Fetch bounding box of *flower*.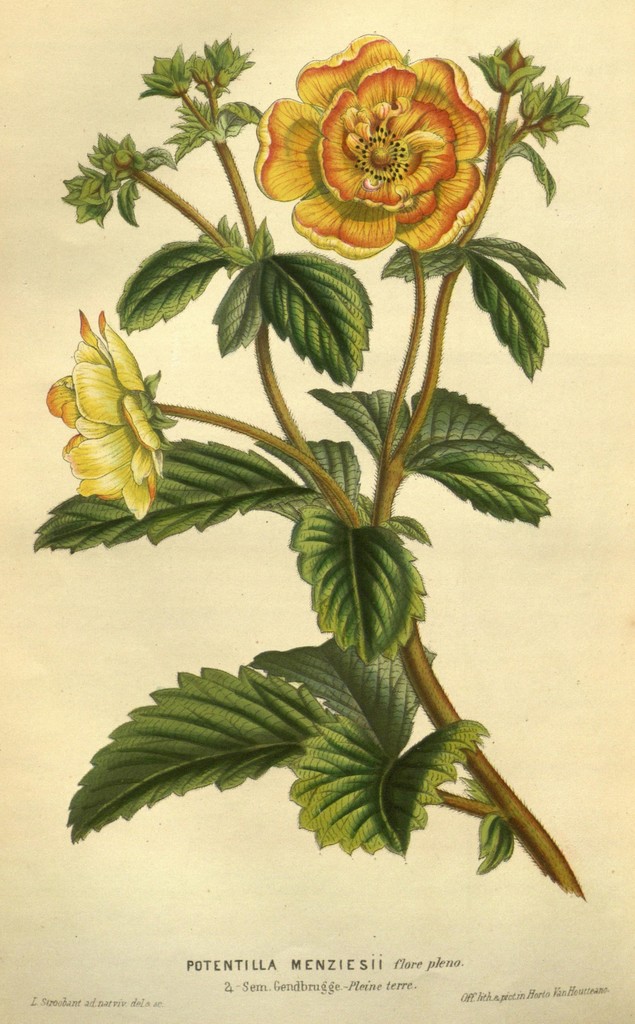
Bbox: select_region(45, 305, 168, 517).
